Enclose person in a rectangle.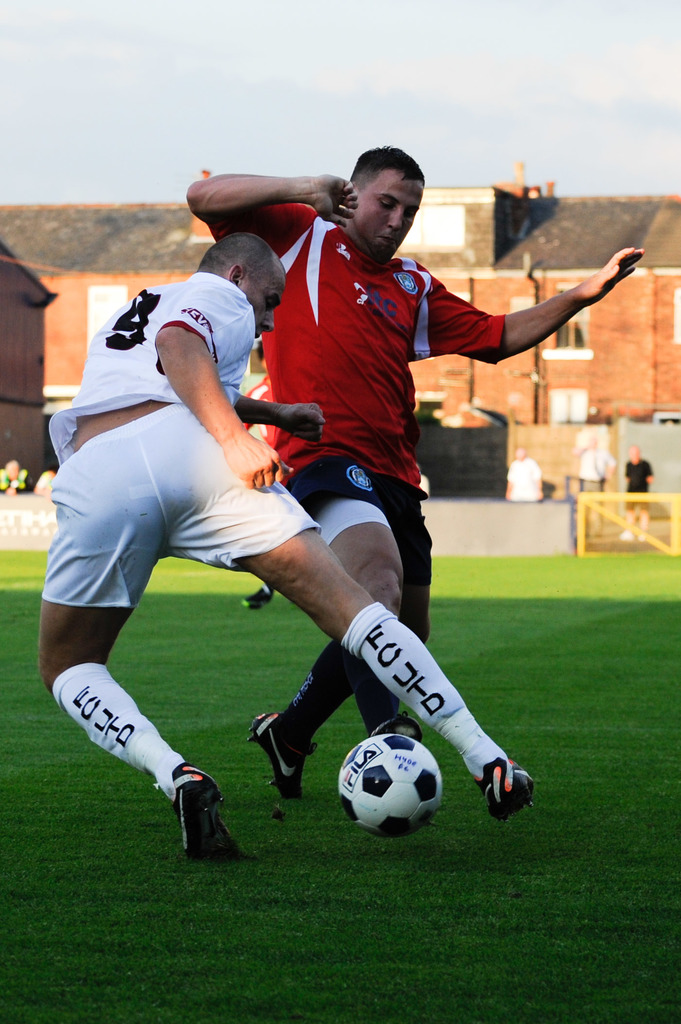
region(34, 467, 58, 492).
